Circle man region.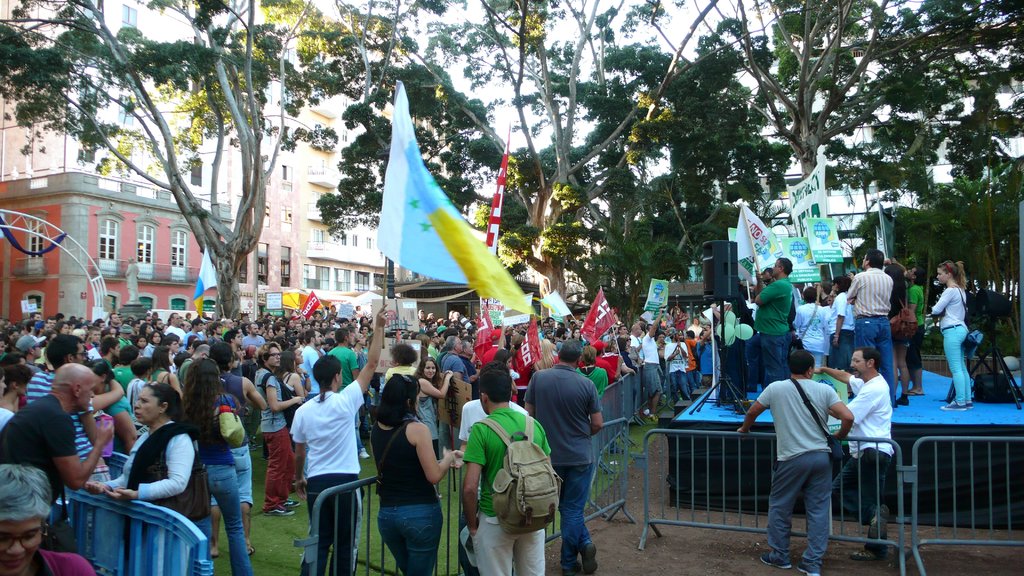
Region: [0,362,116,511].
